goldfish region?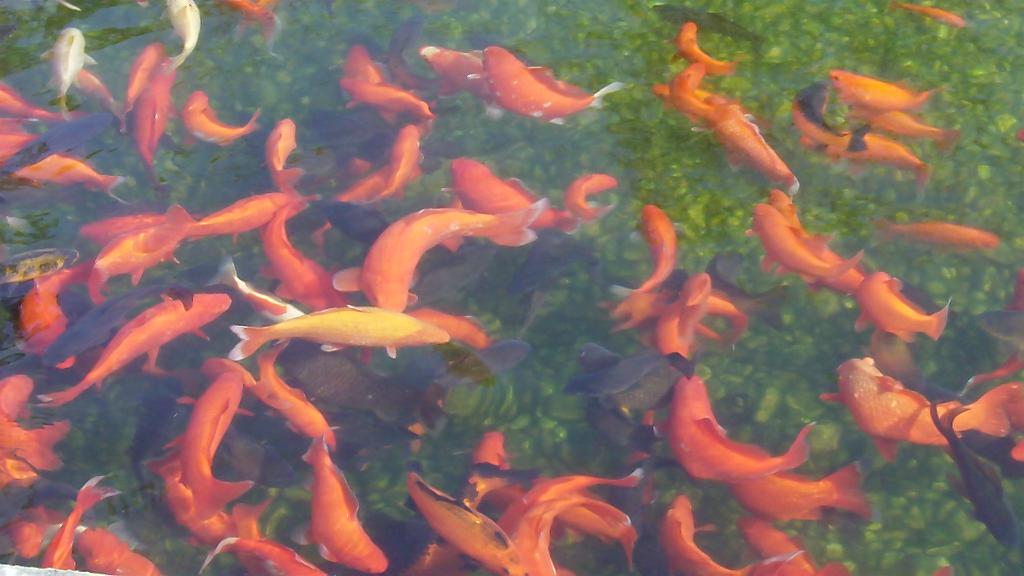
Rect(219, 0, 282, 49)
